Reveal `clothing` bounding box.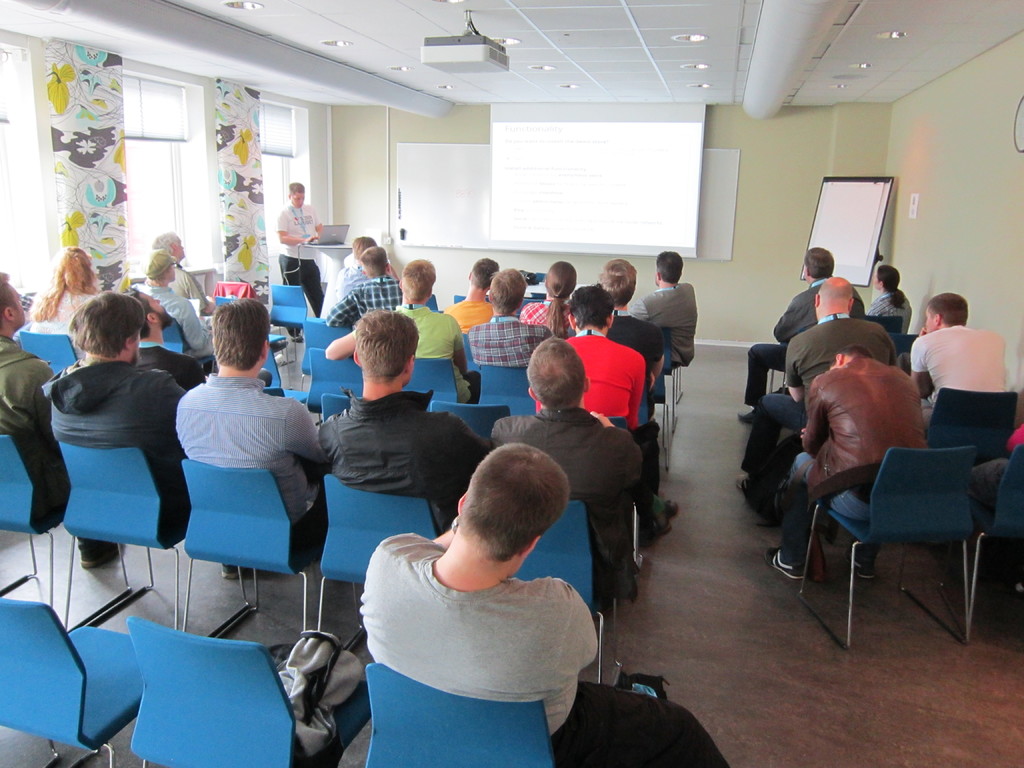
Revealed: locate(392, 301, 479, 405).
